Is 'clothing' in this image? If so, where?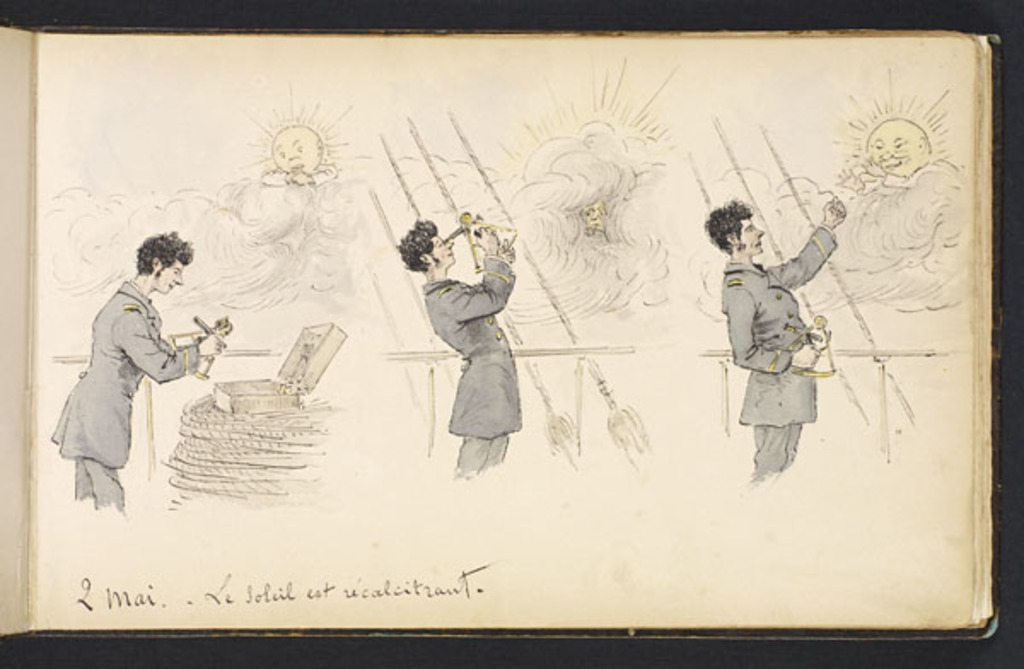
Yes, at (51,246,196,498).
